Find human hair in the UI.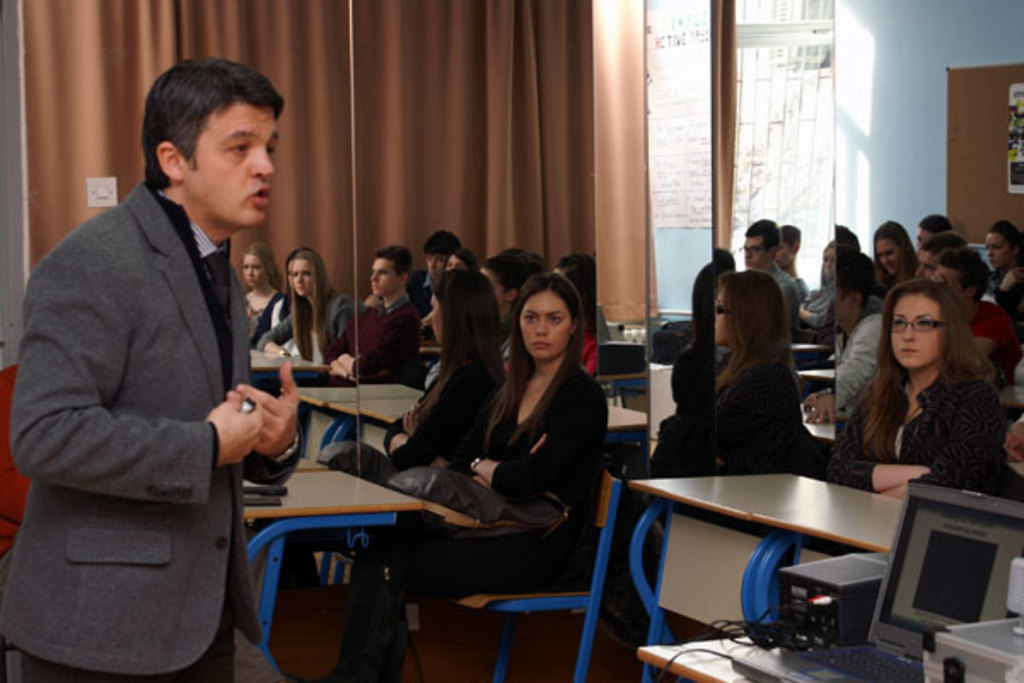
UI element at 853 277 990 444.
